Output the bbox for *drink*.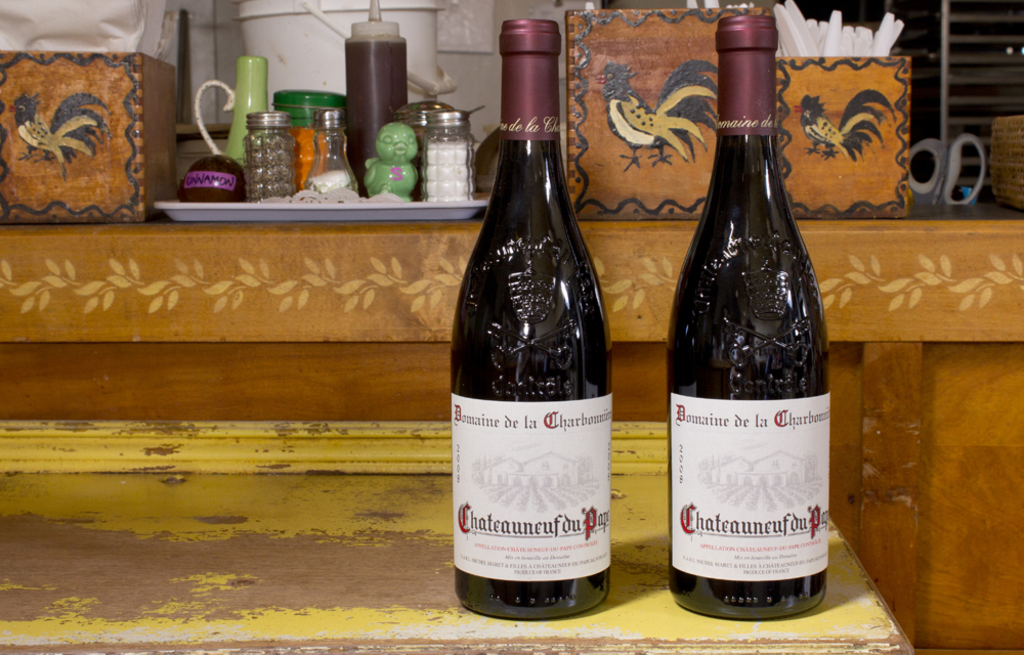
347 40 417 194.
